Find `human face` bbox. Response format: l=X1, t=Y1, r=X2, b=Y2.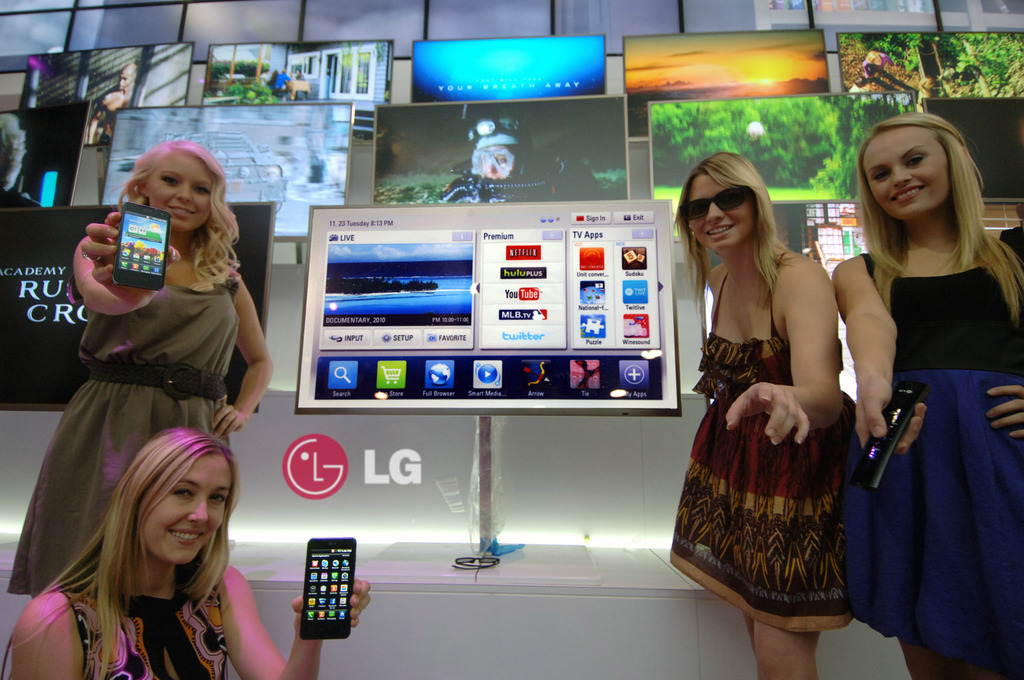
l=689, t=173, r=764, b=249.
